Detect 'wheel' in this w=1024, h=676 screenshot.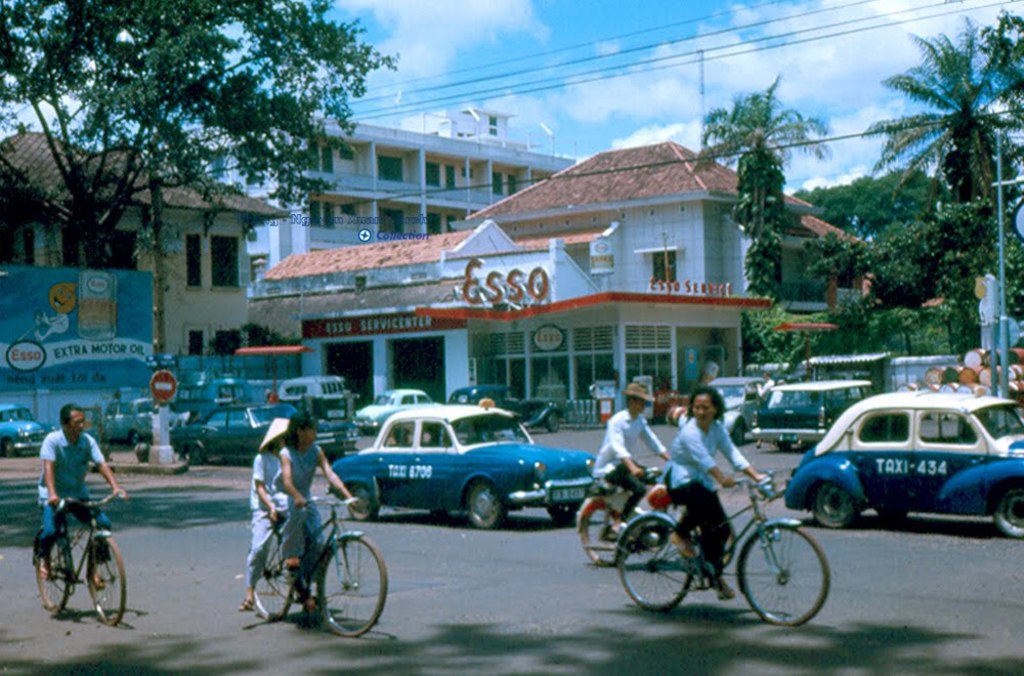
Detection: {"left": 579, "top": 502, "right": 623, "bottom": 562}.
